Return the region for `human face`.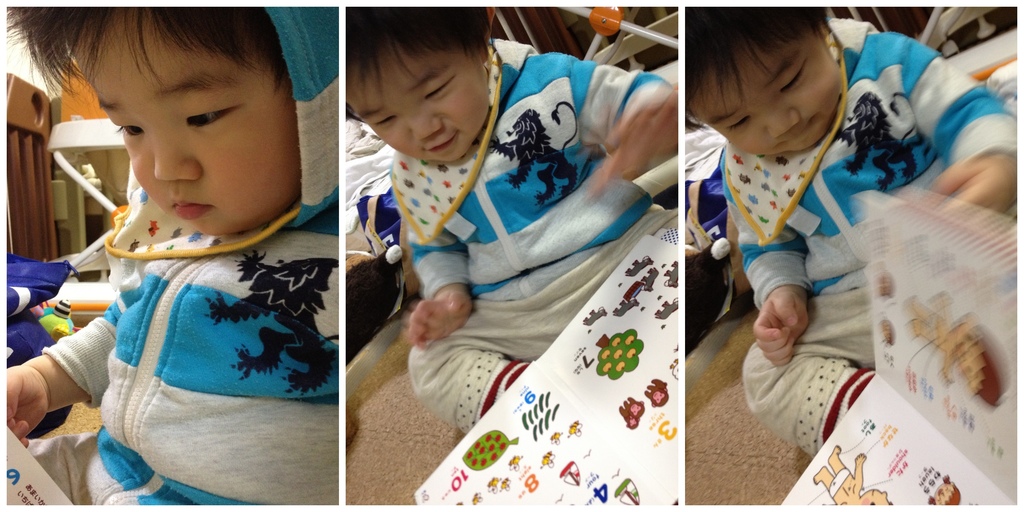
left=689, top=42, right=847, bottom=163.
